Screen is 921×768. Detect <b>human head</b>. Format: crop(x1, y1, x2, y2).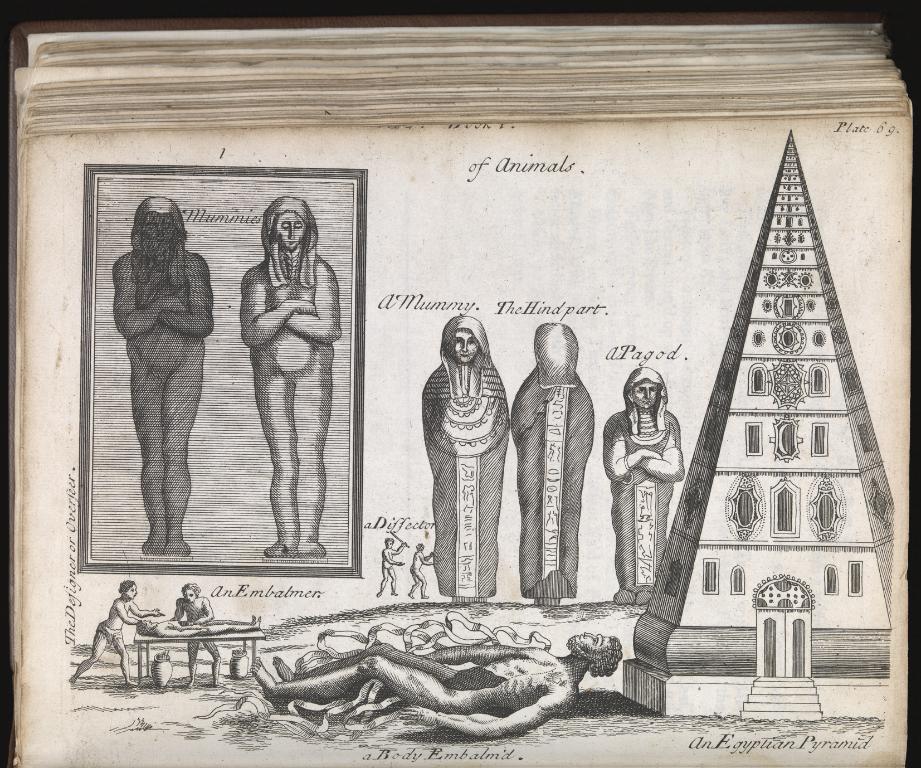
crop(565, 629, 621, 672).
